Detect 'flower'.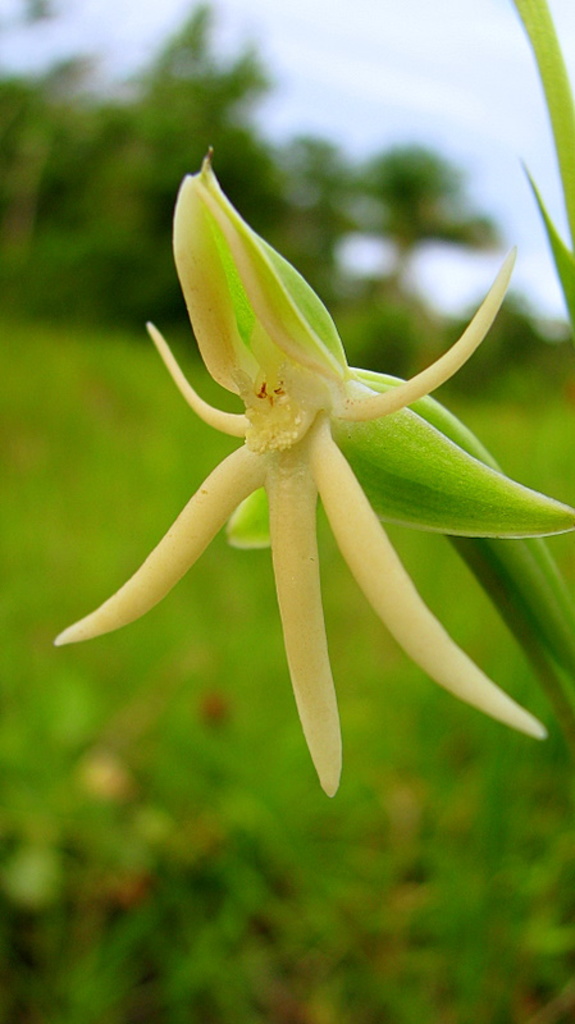
Detected at (x1=82, y1=106, x2=503, y2=712).
